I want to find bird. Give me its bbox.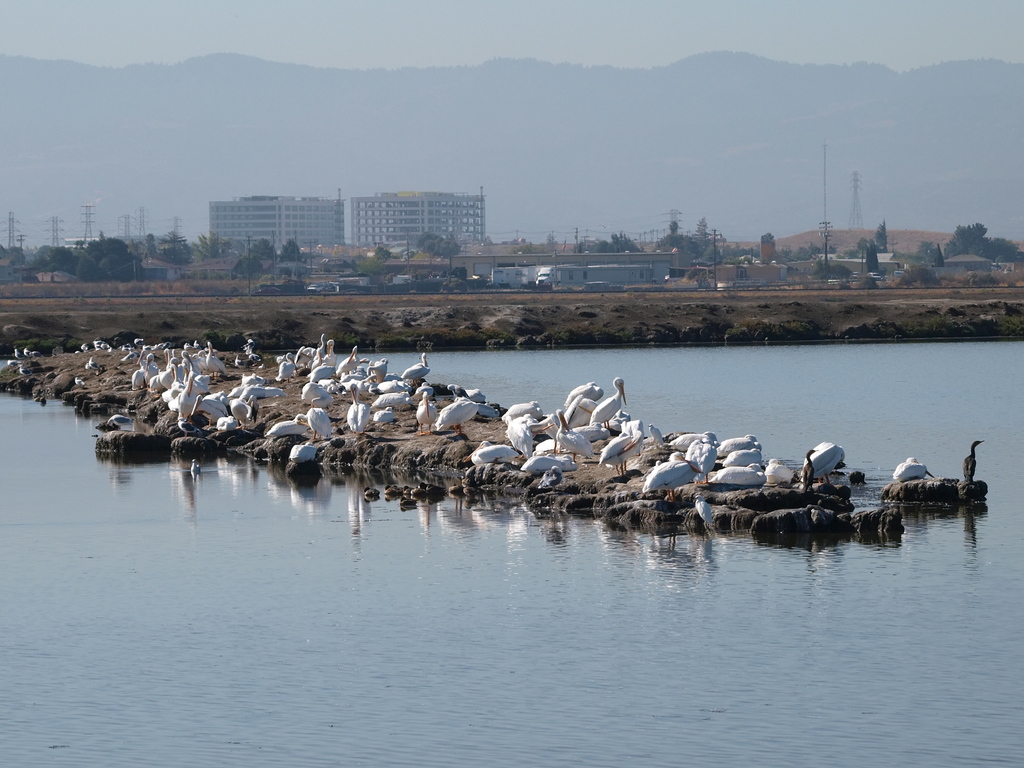
bbox=(36, 352, 42, 359).
